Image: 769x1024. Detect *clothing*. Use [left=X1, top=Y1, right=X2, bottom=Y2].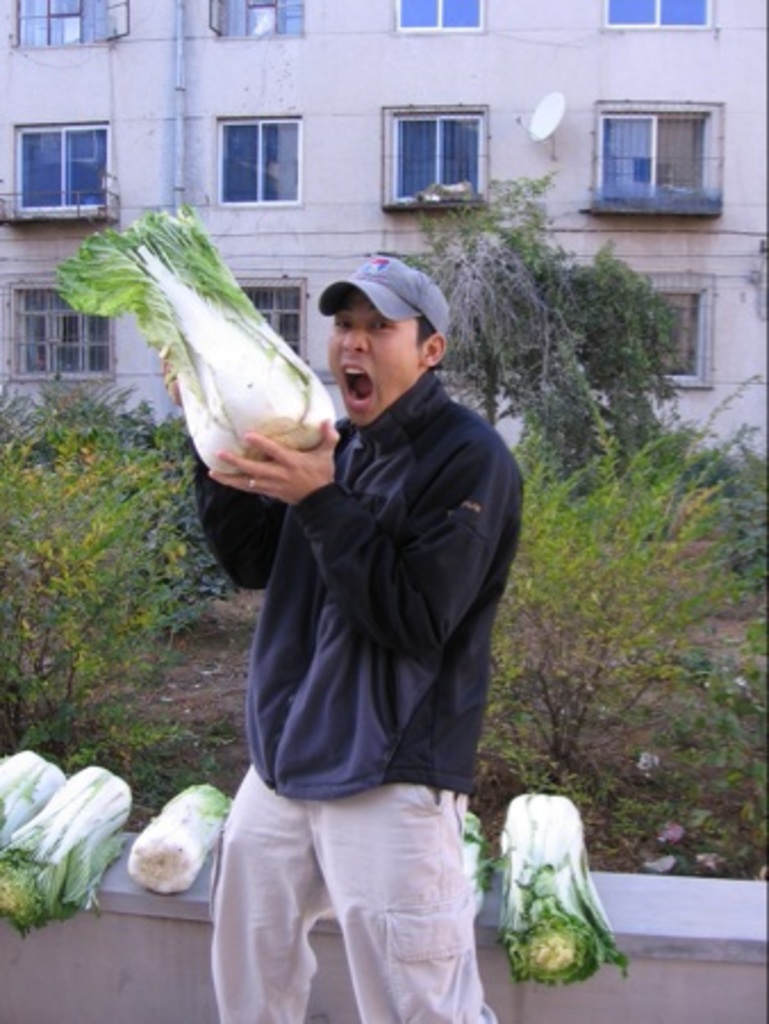
[left=216, top=280, right=532, bottom=944].
